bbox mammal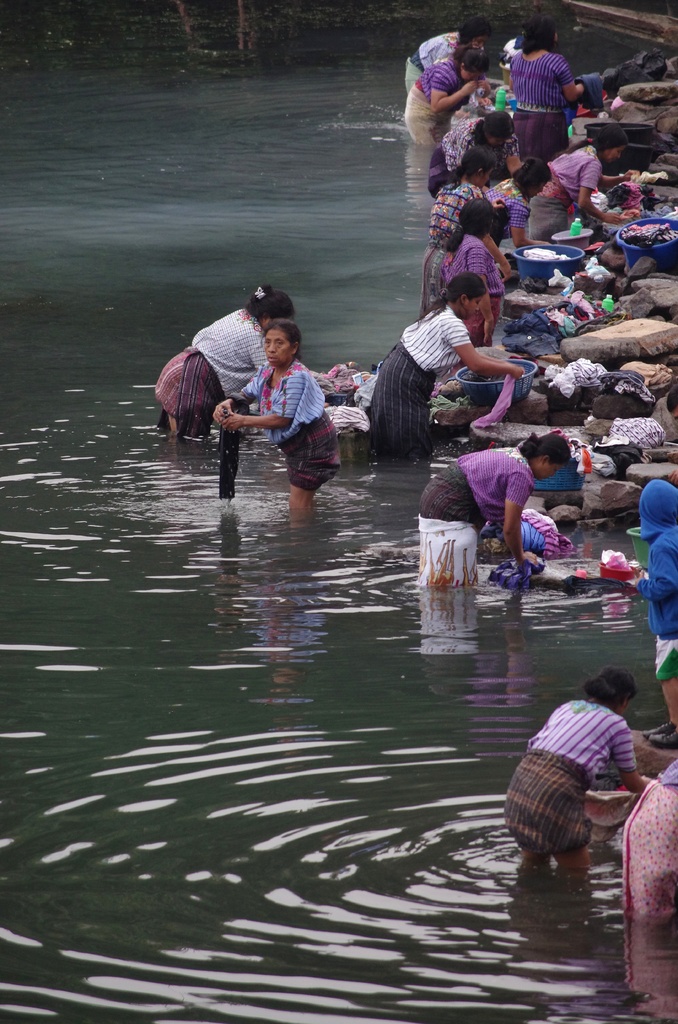
l=421, t=148, r=500, b=317
